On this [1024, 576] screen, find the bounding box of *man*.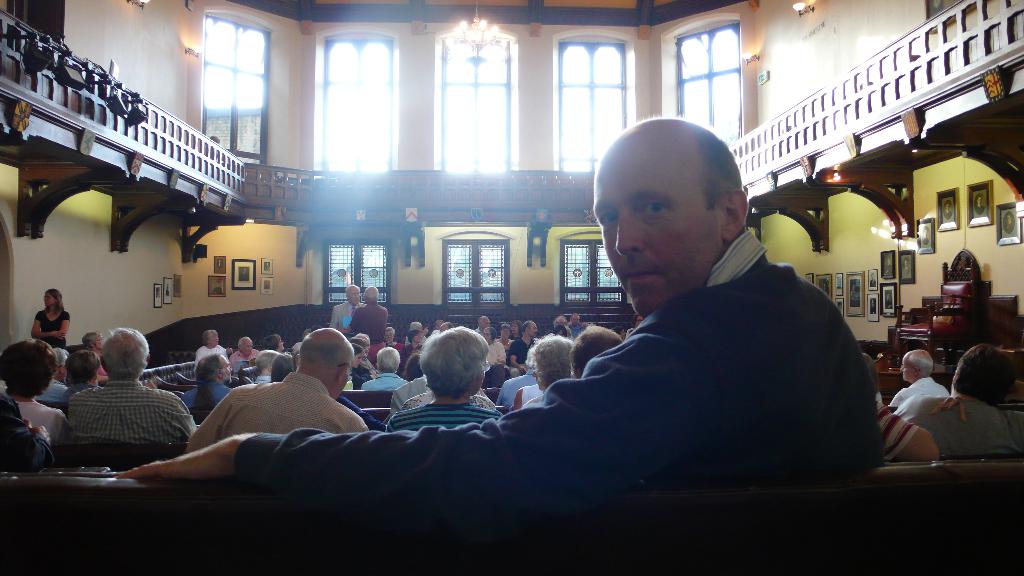
Bounding box: <bbox>567, 310, 586, 340</bbox>.
